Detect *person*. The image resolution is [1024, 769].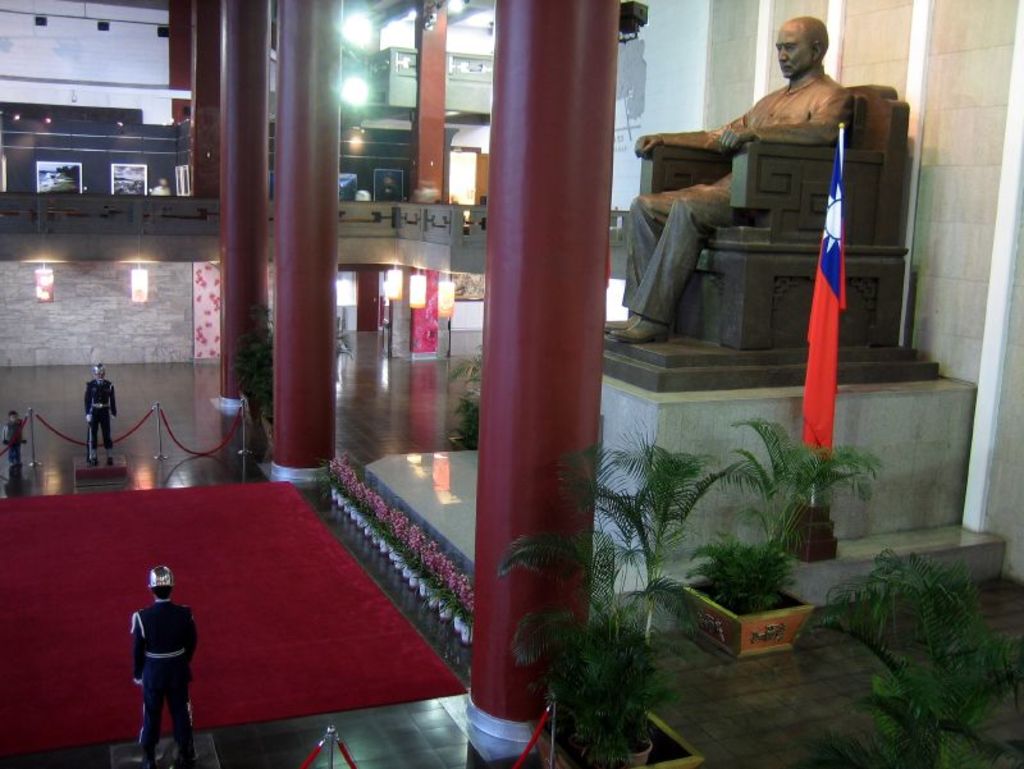
84 361 120 462.
